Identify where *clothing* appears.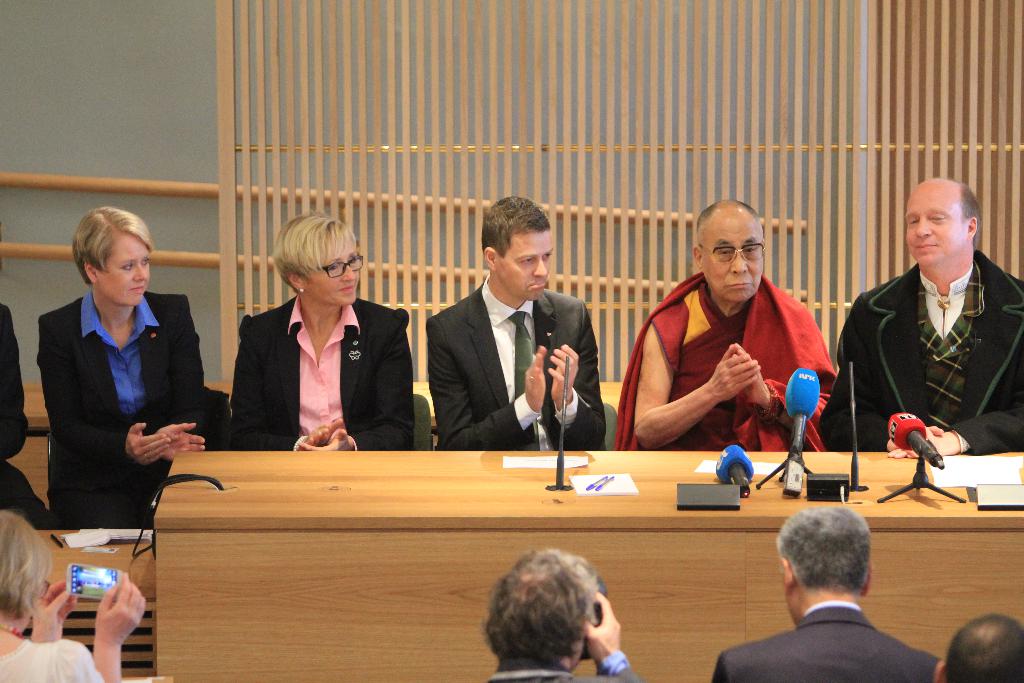
Appears at x1=612 y1=272 x2=838 y2=449.
